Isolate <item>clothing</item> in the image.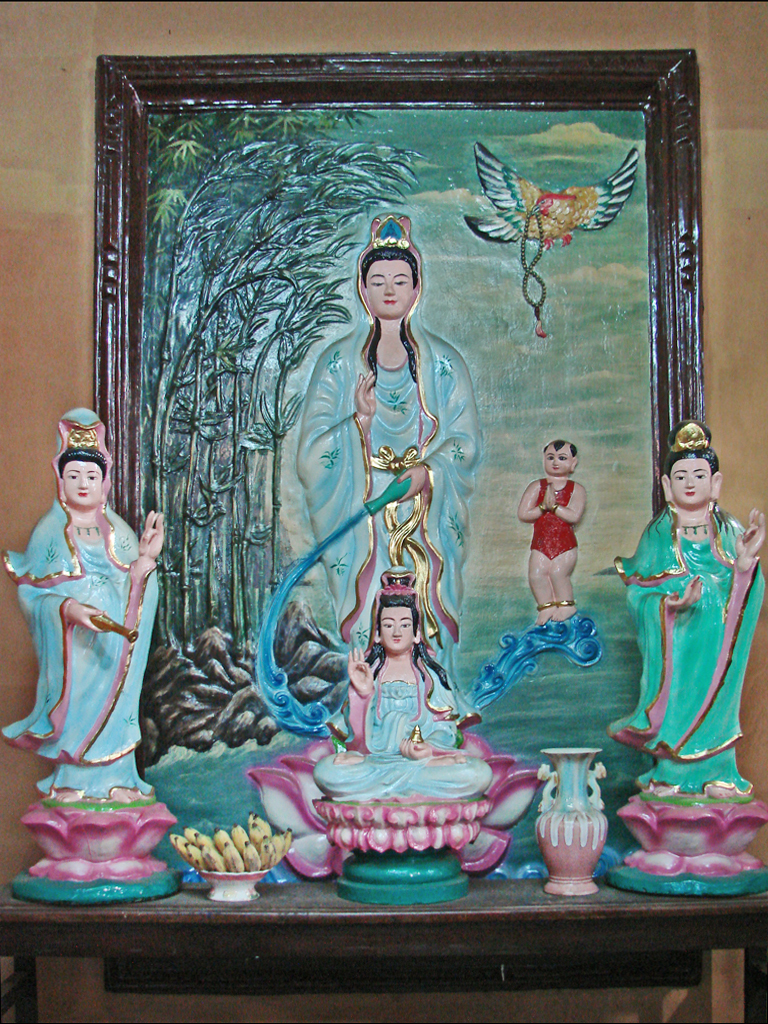
Isolated region: (527, 476, 579, 559).
